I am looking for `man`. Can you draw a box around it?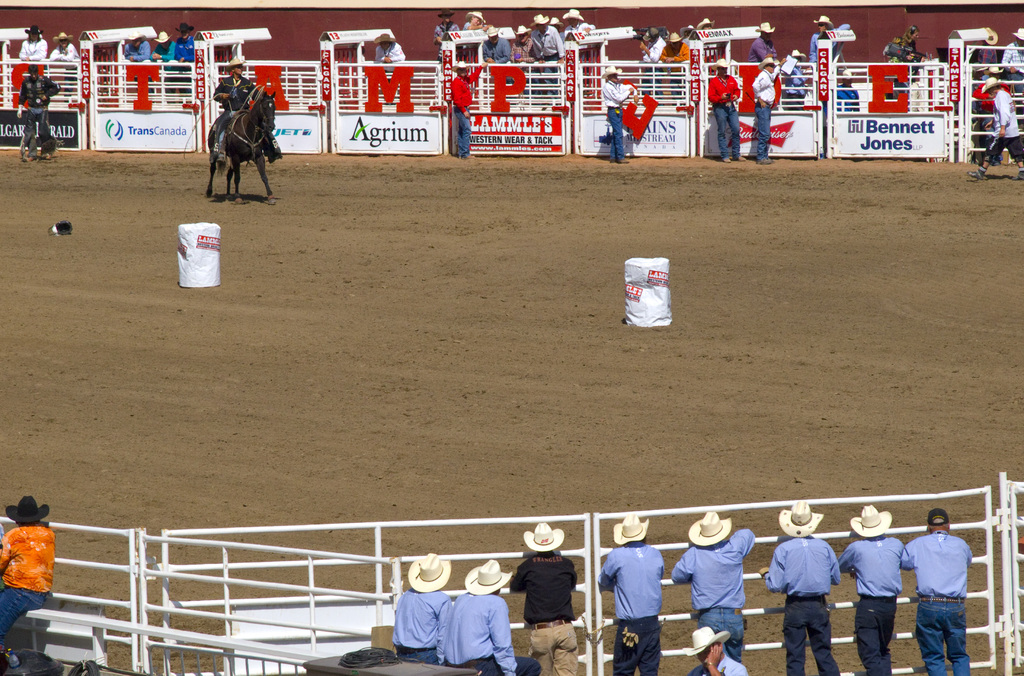
Sure, the bounding box is (left=1005, top=25, right=1023, bottom=68).
